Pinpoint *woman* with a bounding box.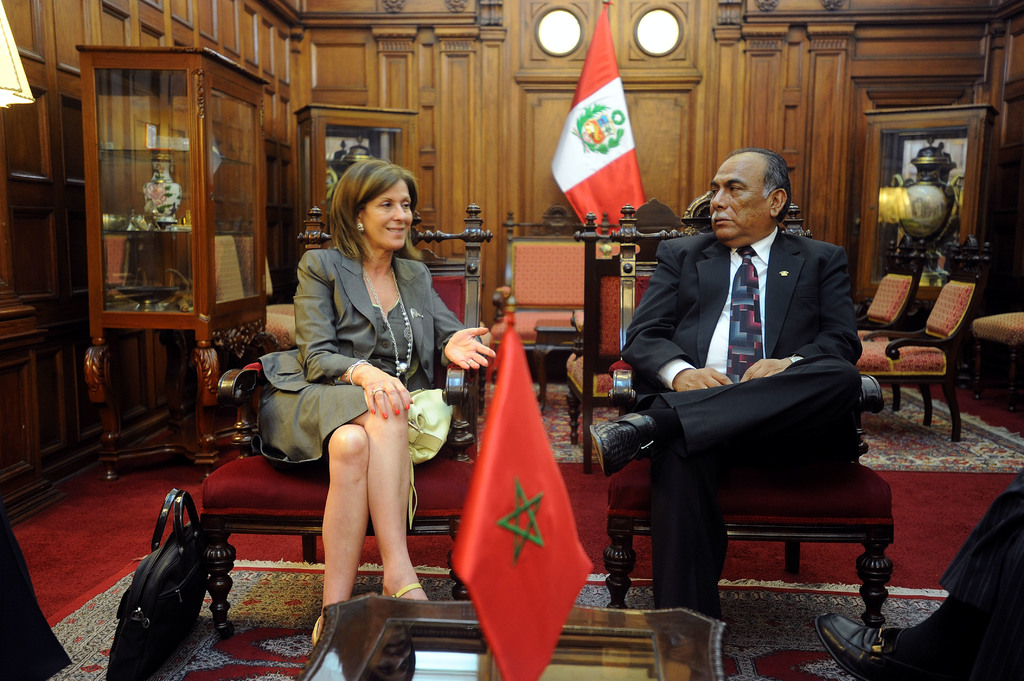
rect(291, 148, 461, 639).
